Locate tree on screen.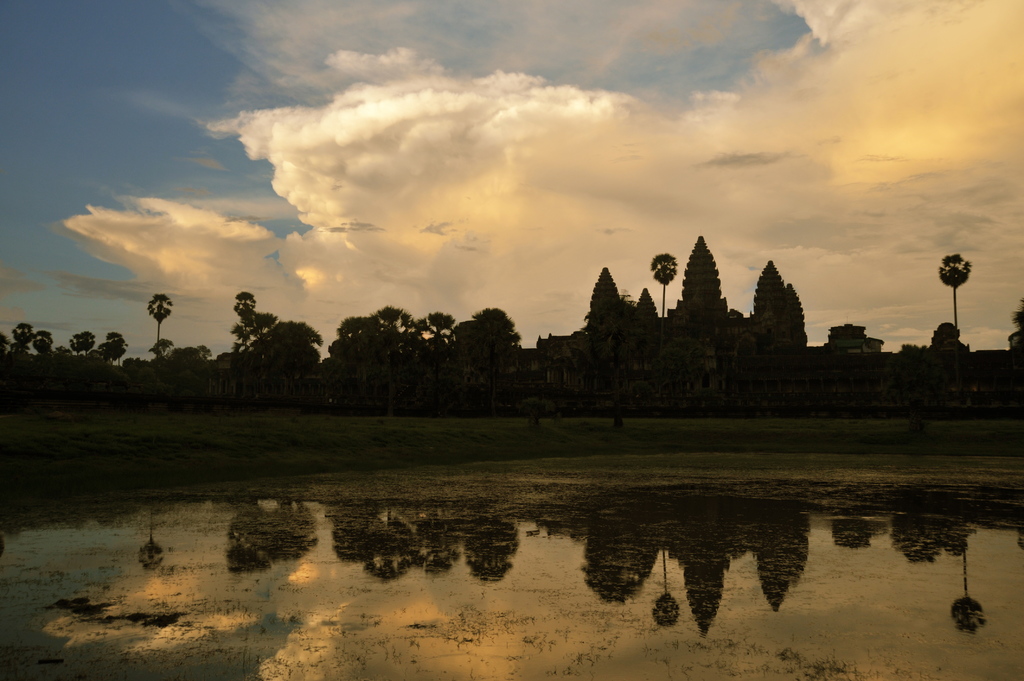
On screen at (0, 330, 8, 360).
